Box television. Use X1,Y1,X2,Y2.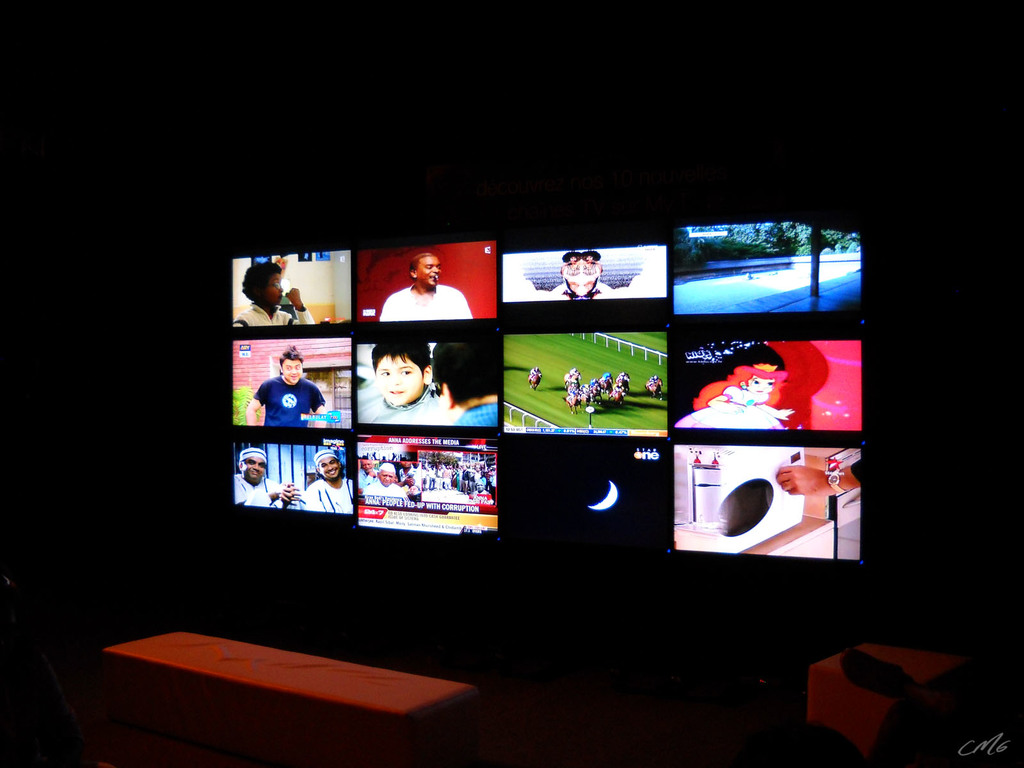
675,444,870,566.
